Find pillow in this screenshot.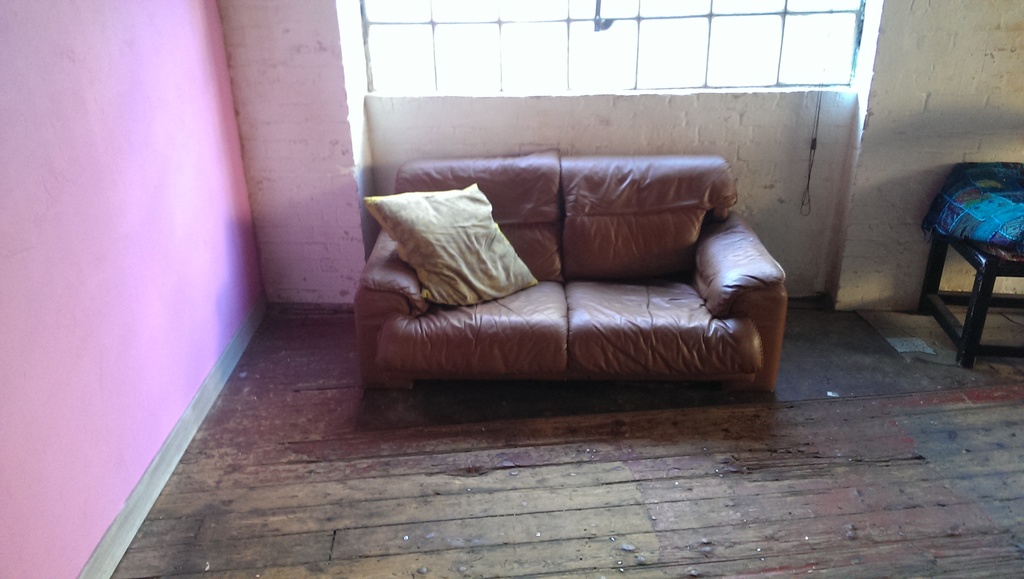
The bounding box for pillow is x1=344 y1=182 x2=543 y2=290.
